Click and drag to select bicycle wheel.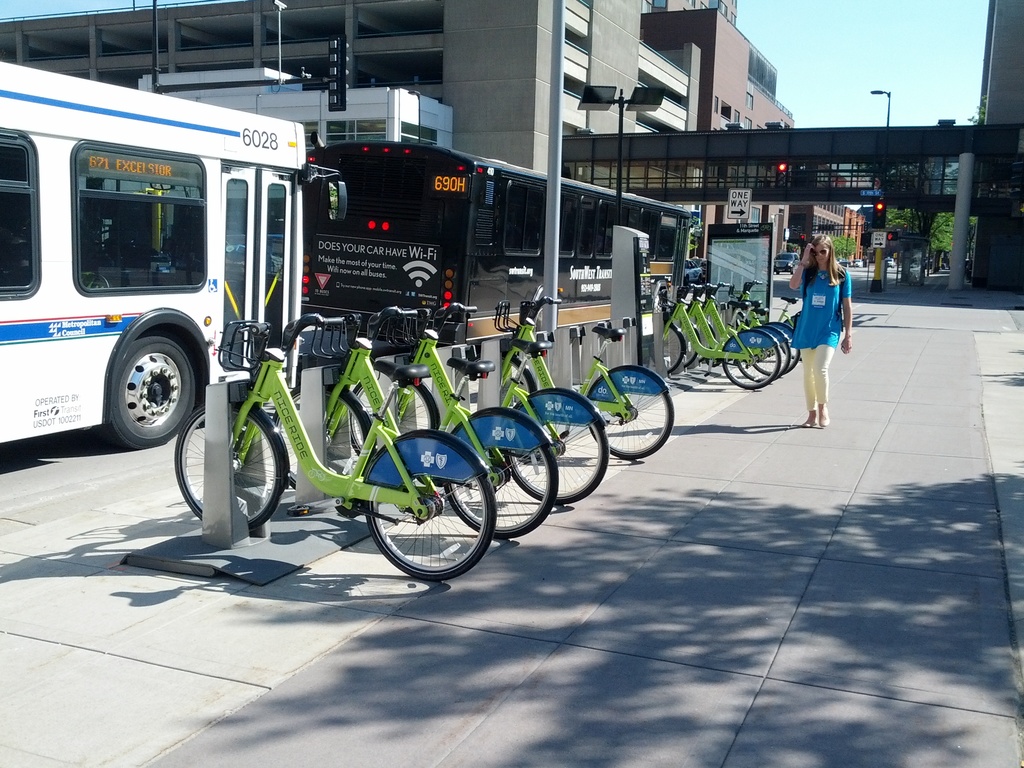
Selection: pyautogui.locateOnScreen(498, 417, 618, 509).
